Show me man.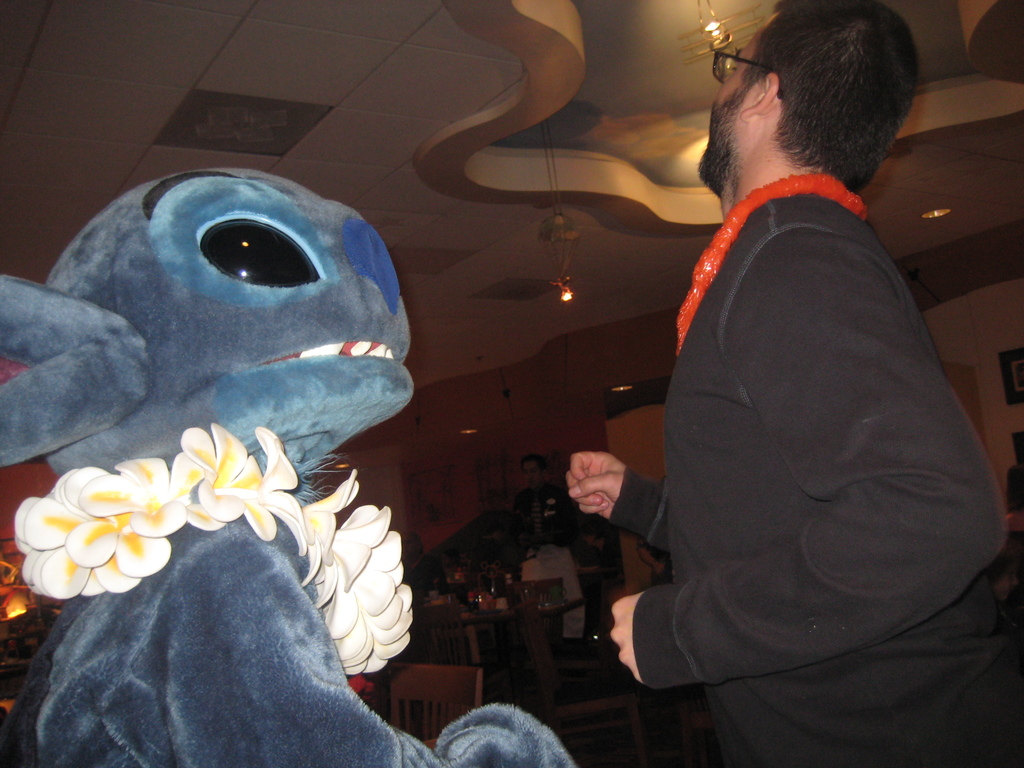
man is here: [579,0,993,758].
